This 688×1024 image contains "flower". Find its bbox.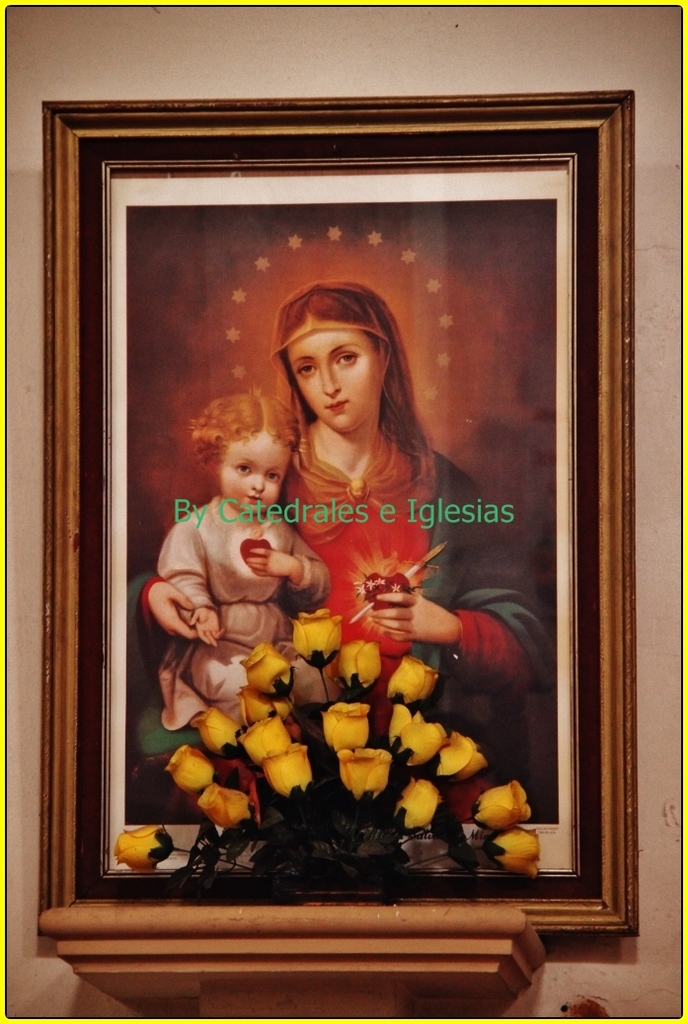
[110,820,174,876].
